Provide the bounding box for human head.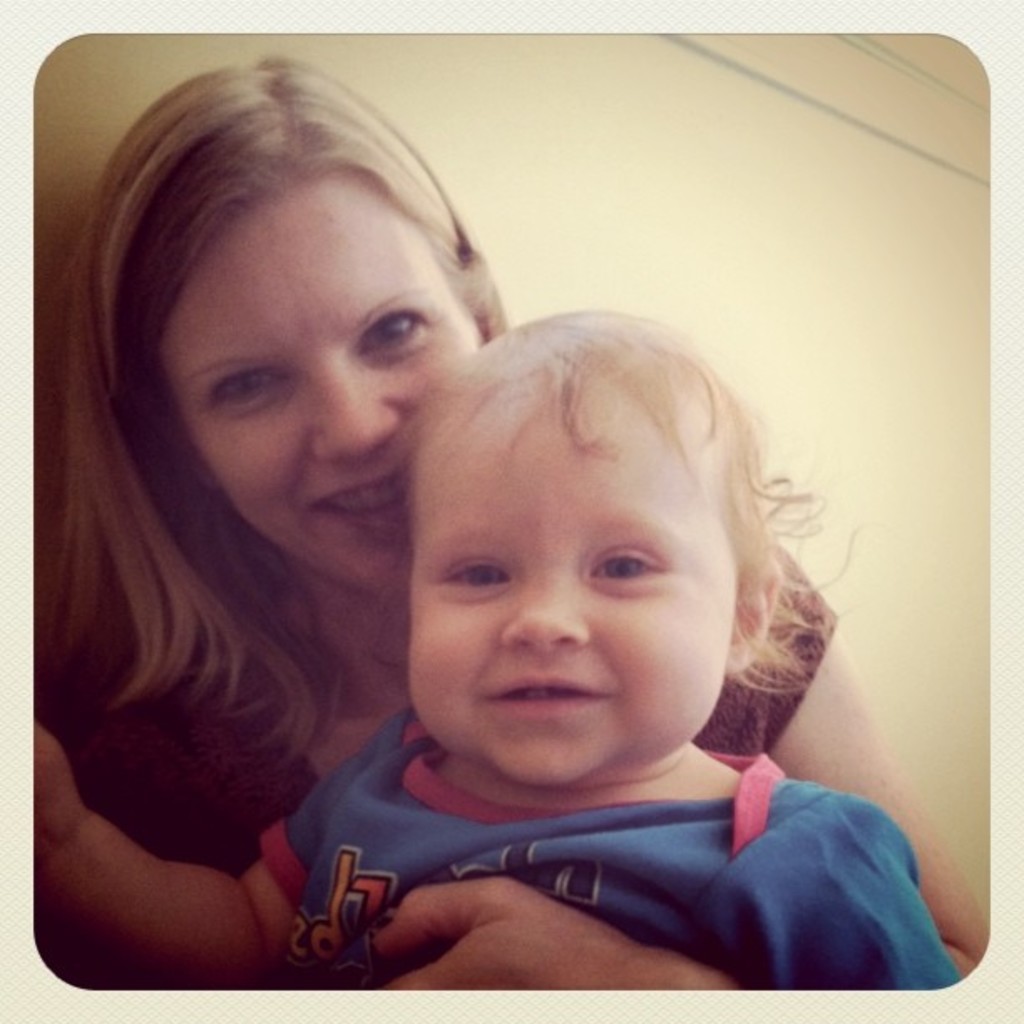
[74, 72, 509, 616].
